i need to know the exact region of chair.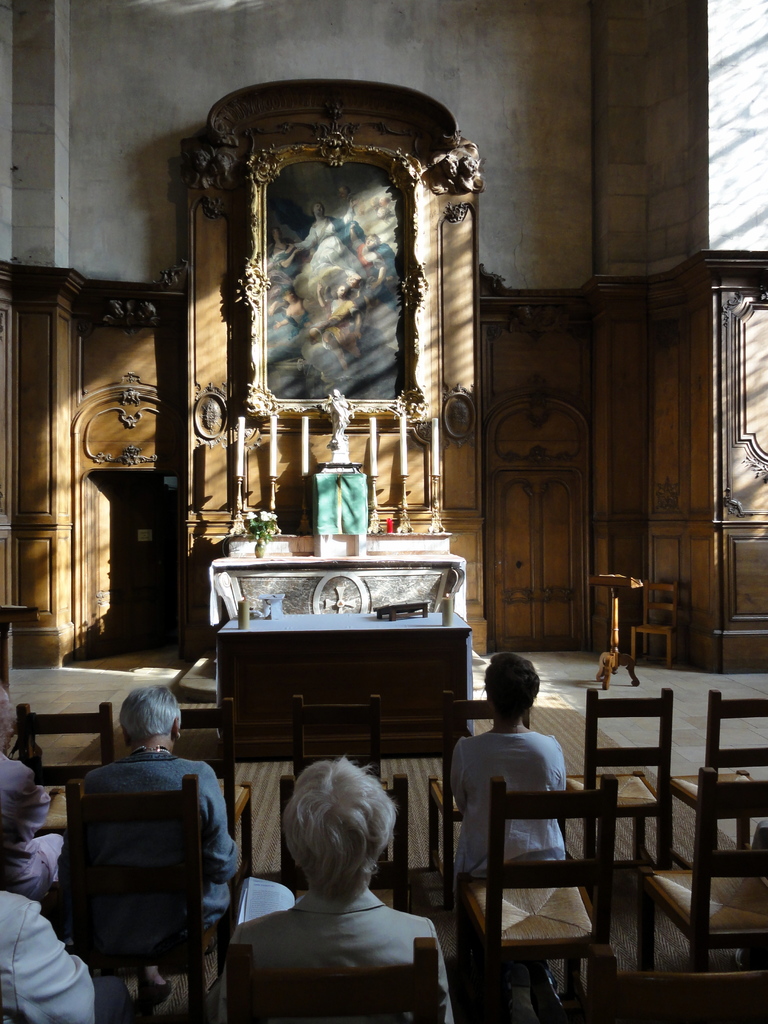
Region: bbox=[446, 757, 622, 1016].
